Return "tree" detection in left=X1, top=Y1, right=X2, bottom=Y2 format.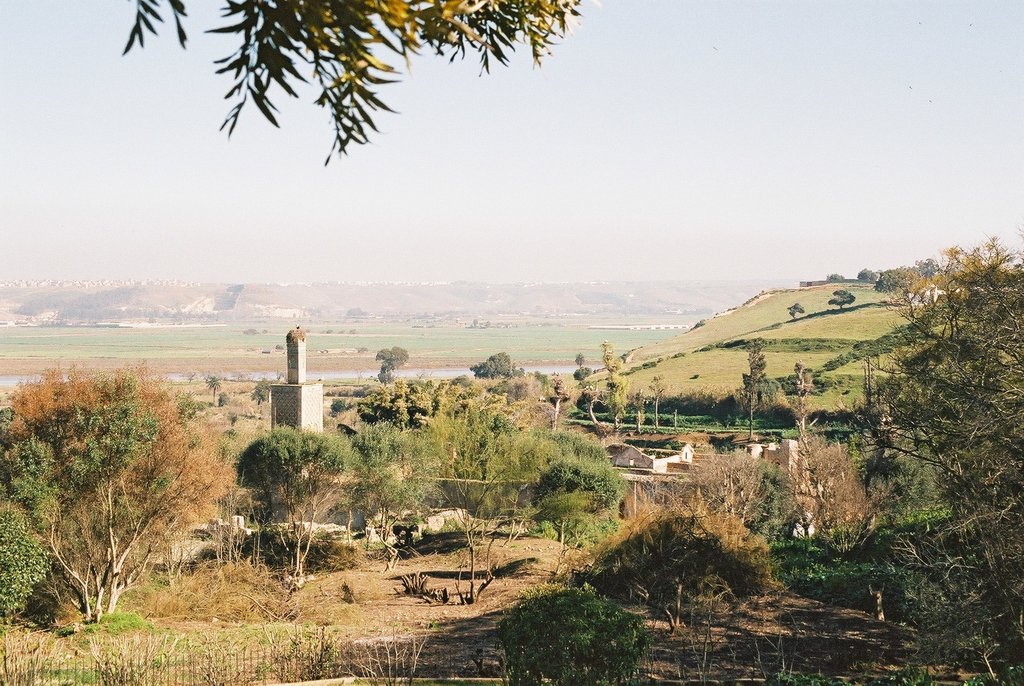
left=250, top=376, right=275, bottom=409.
